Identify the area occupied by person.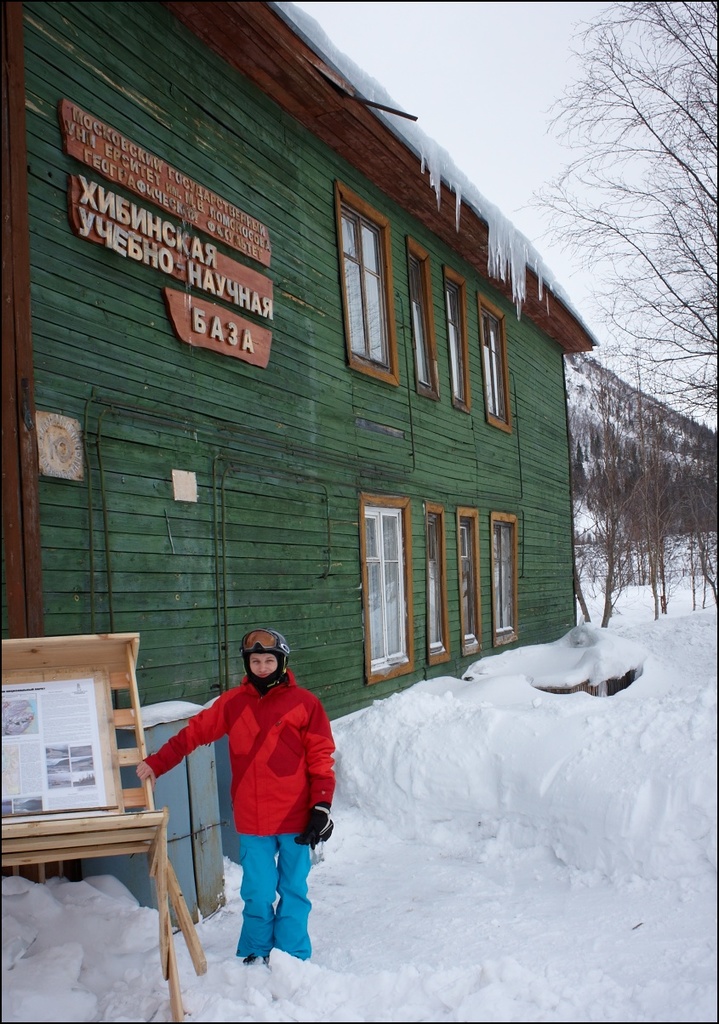
Area: 164/622/334/986.
